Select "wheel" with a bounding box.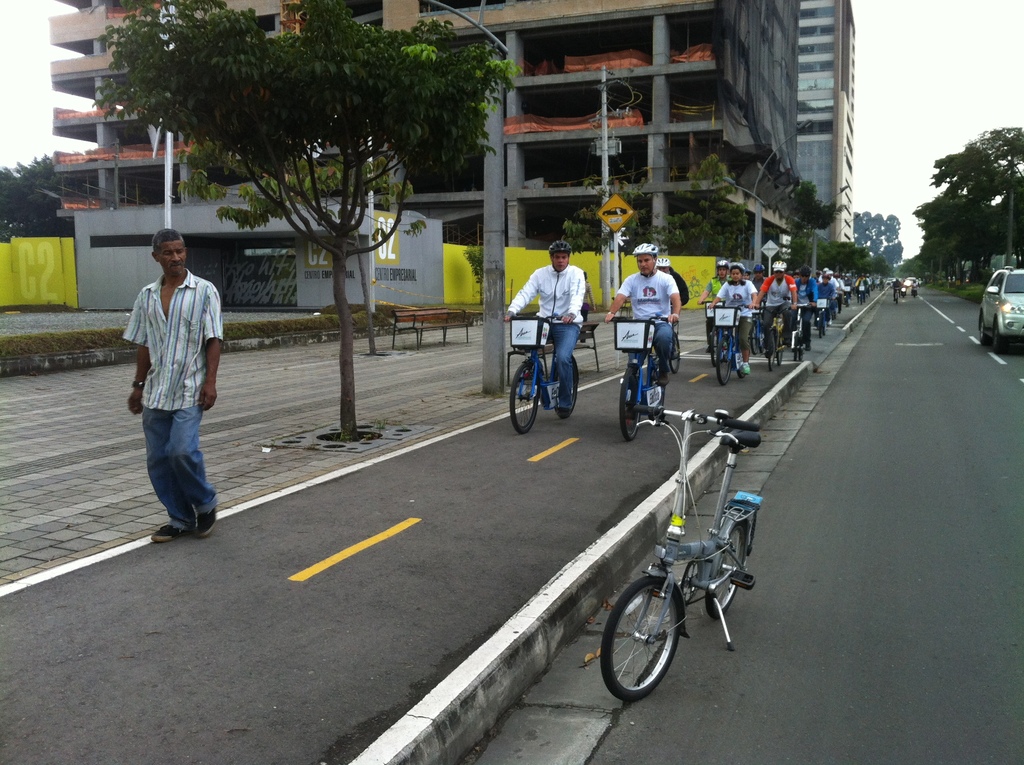
box=[665, 332, 682, 373].
